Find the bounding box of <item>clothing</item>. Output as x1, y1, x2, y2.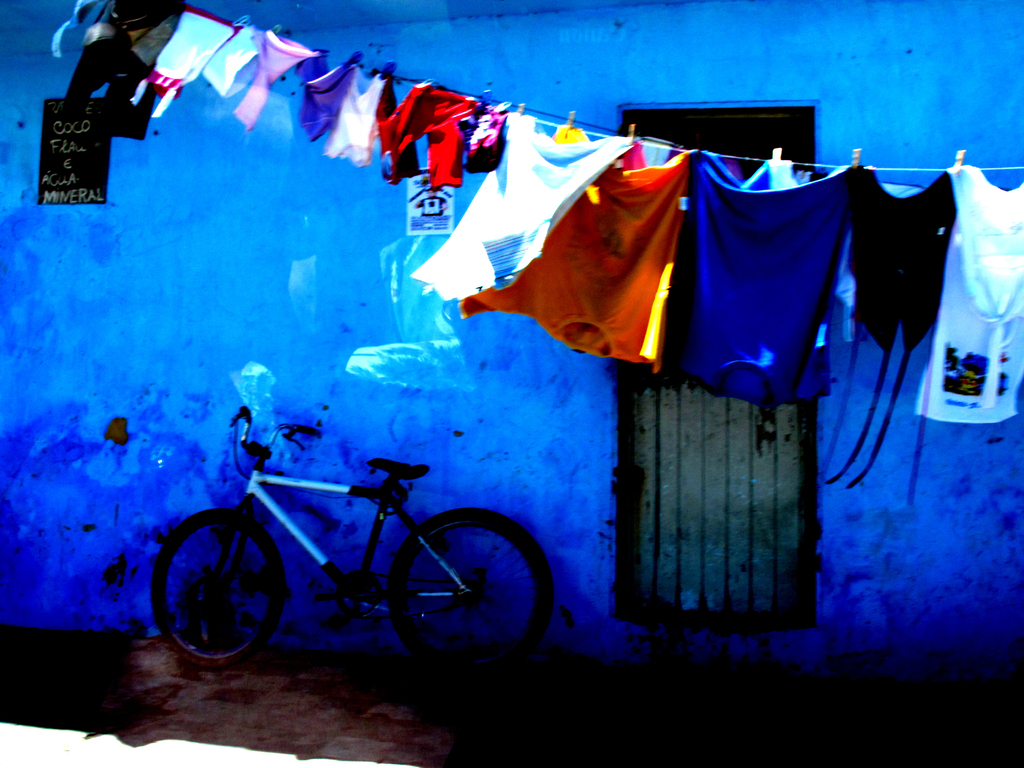
639, 61, 963, 486.
